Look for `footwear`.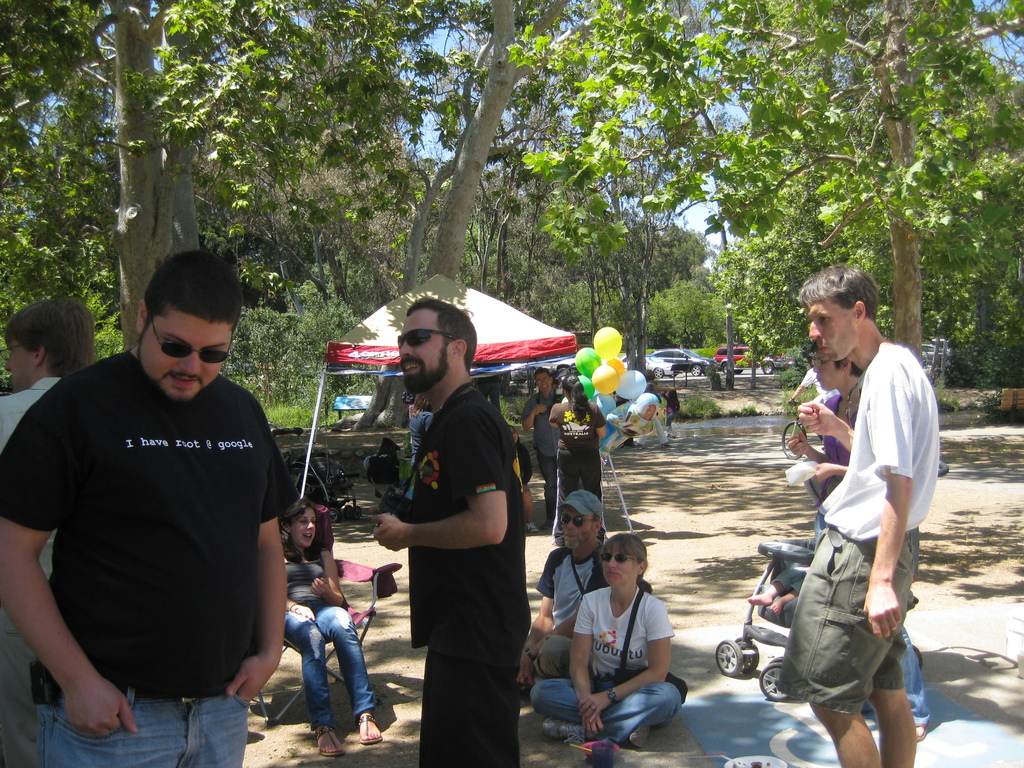
Found: (544,715,589,743).
